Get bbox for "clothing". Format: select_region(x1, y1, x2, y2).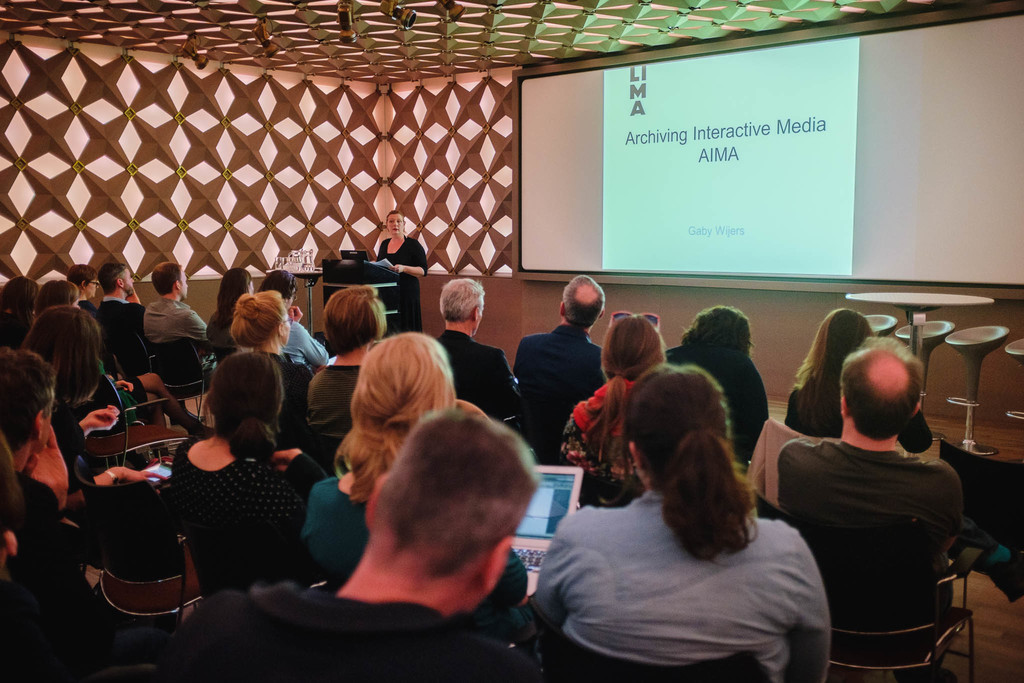
select_region(299, 475, 531, 602).
